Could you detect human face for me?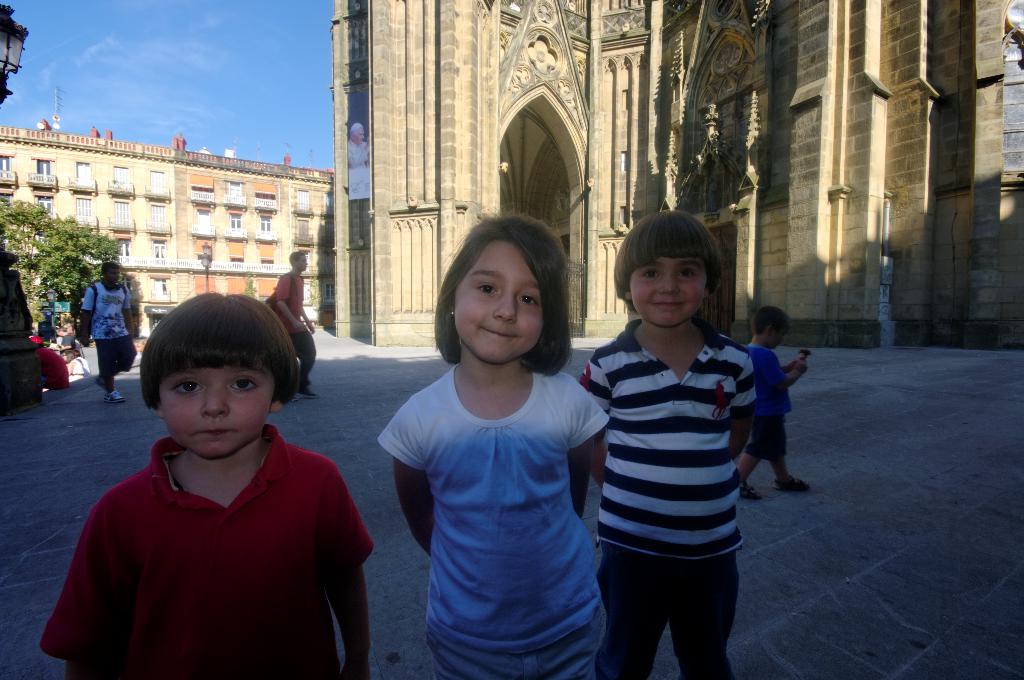
Detection result: l=298, t=255, r=307, b=270.
